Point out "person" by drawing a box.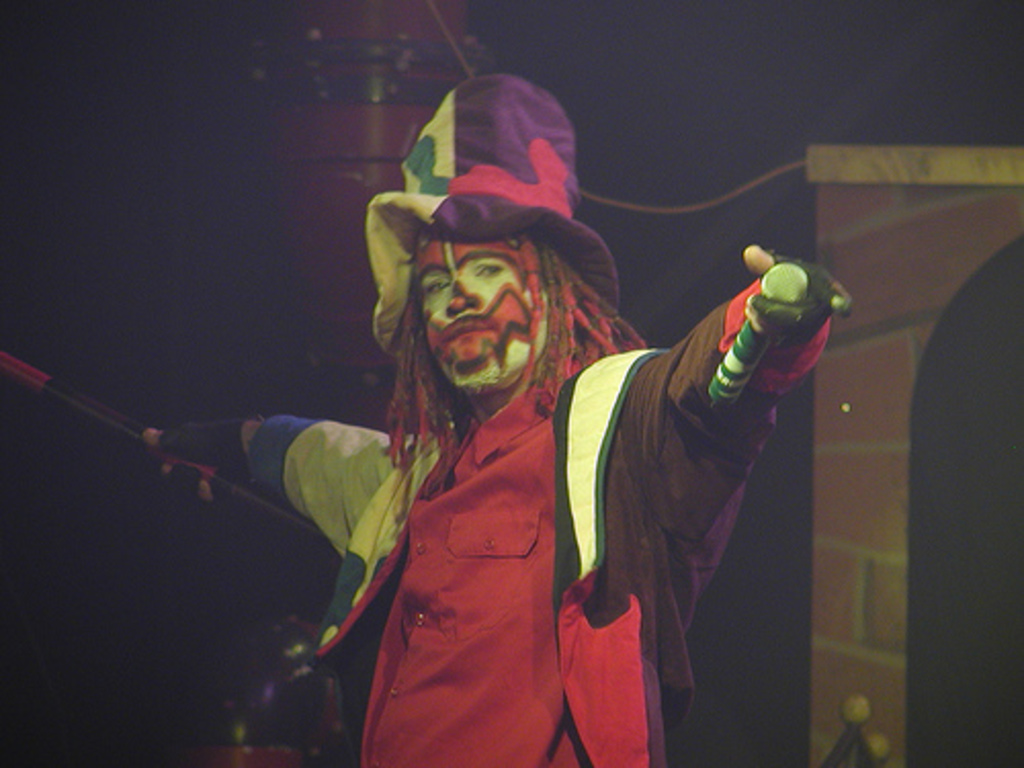
(left=143, top=72, right=854, bottom=766).
